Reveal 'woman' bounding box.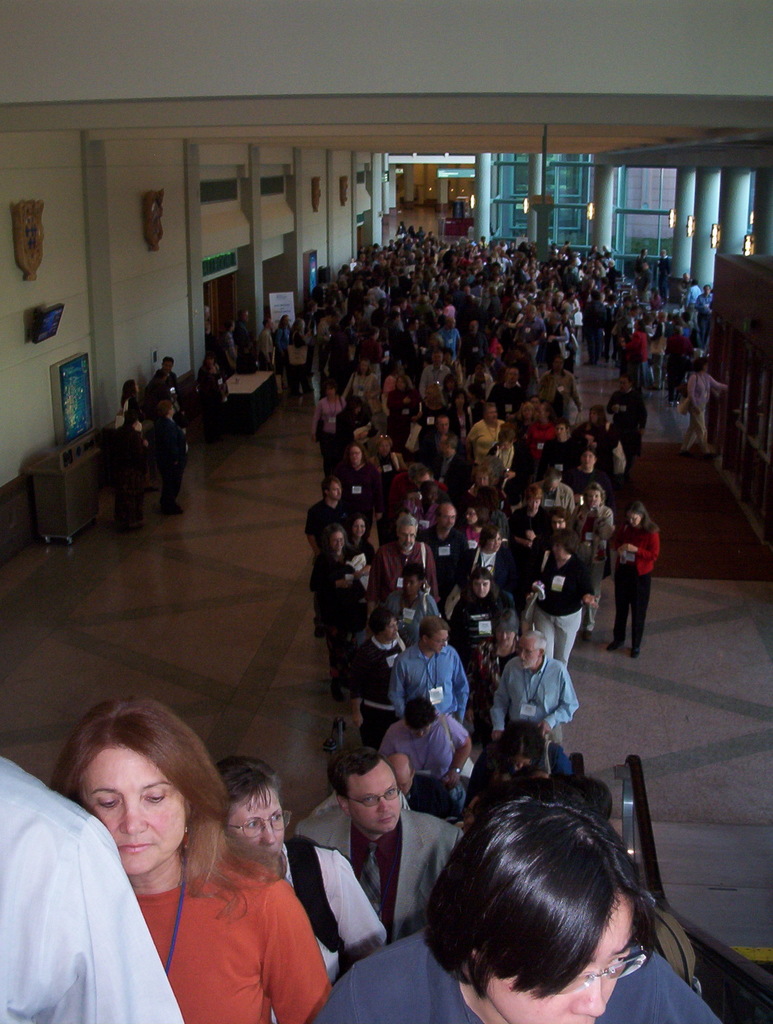
Revealed: 342 317 356 346.
